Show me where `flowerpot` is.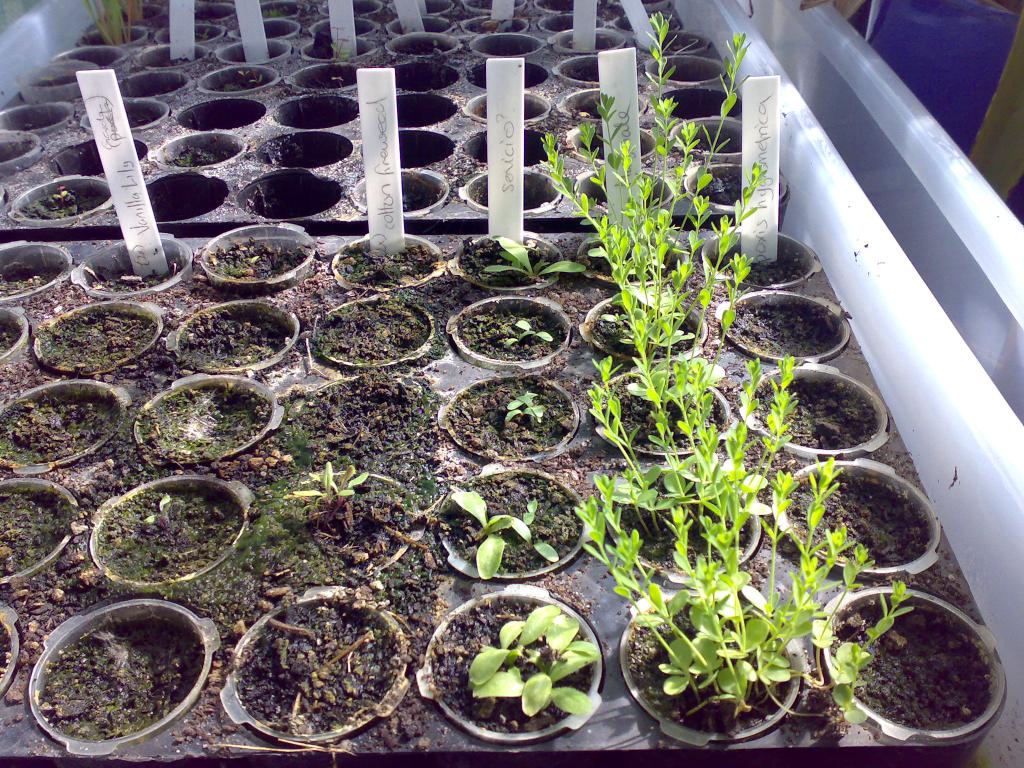
`flowerpot` is at {"left": 31, "top": 593, "right": 223, "bottom": 759}.
